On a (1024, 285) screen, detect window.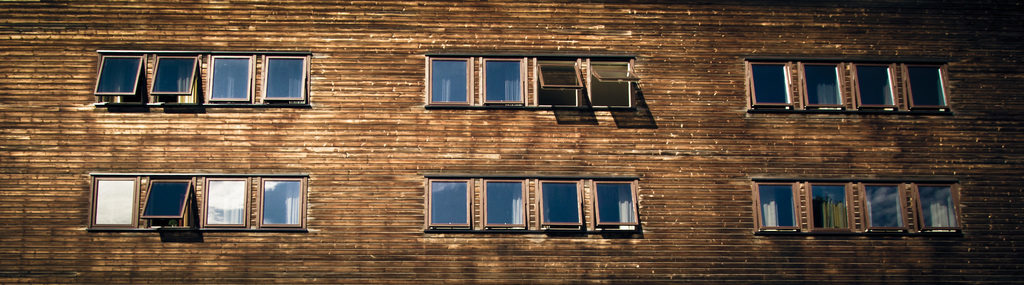
left=916, top=186, right=963, bottom=229.
